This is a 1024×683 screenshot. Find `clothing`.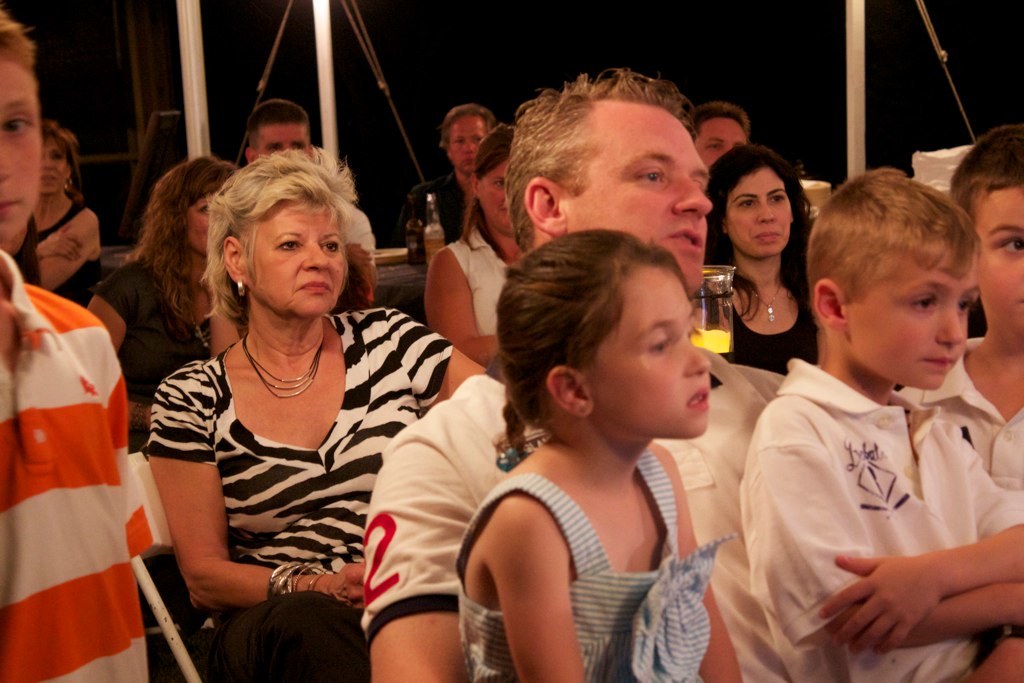
Bounding box: 411/174/470/265.
